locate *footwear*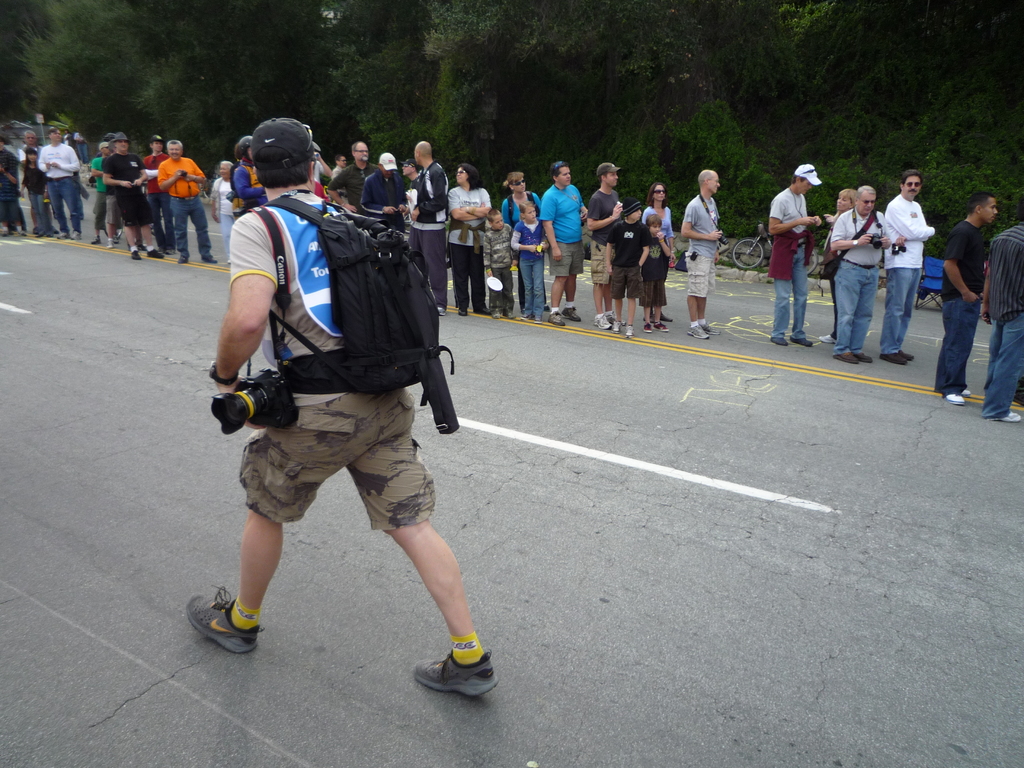
pyautogui.locateOnScreen(795, 338, 815, 348)
